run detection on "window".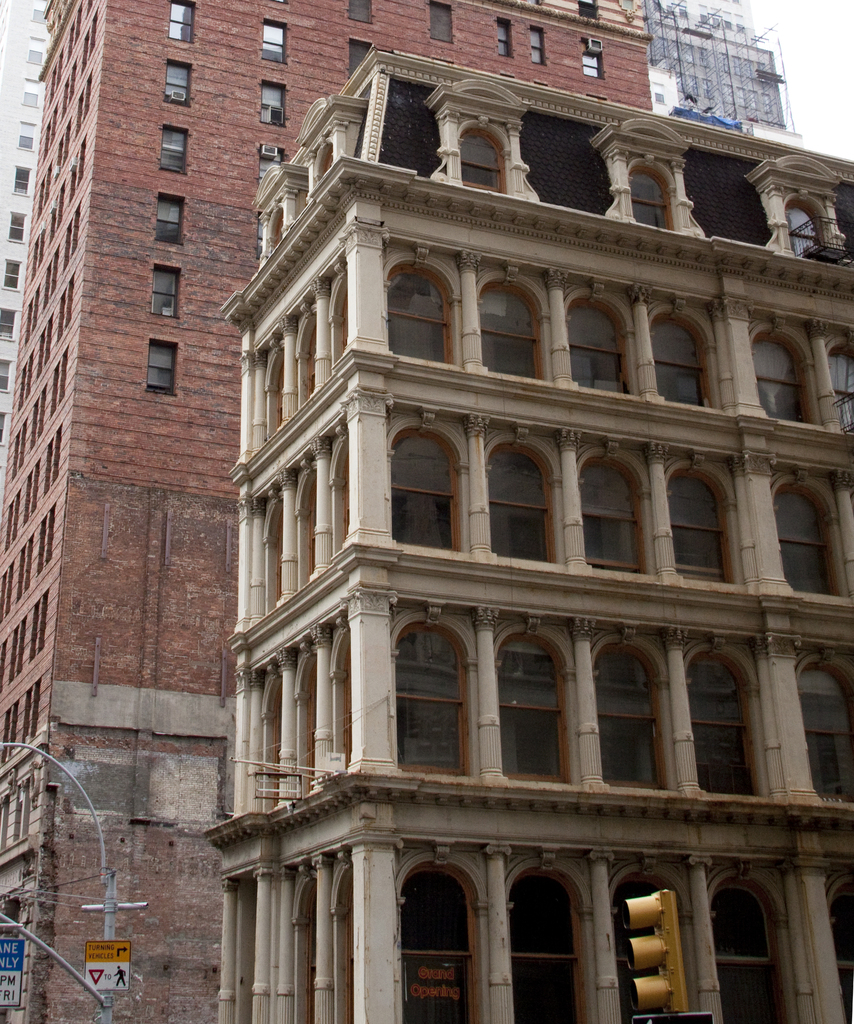
Result: [left=713, top=882, right=794, bottom=1023].
